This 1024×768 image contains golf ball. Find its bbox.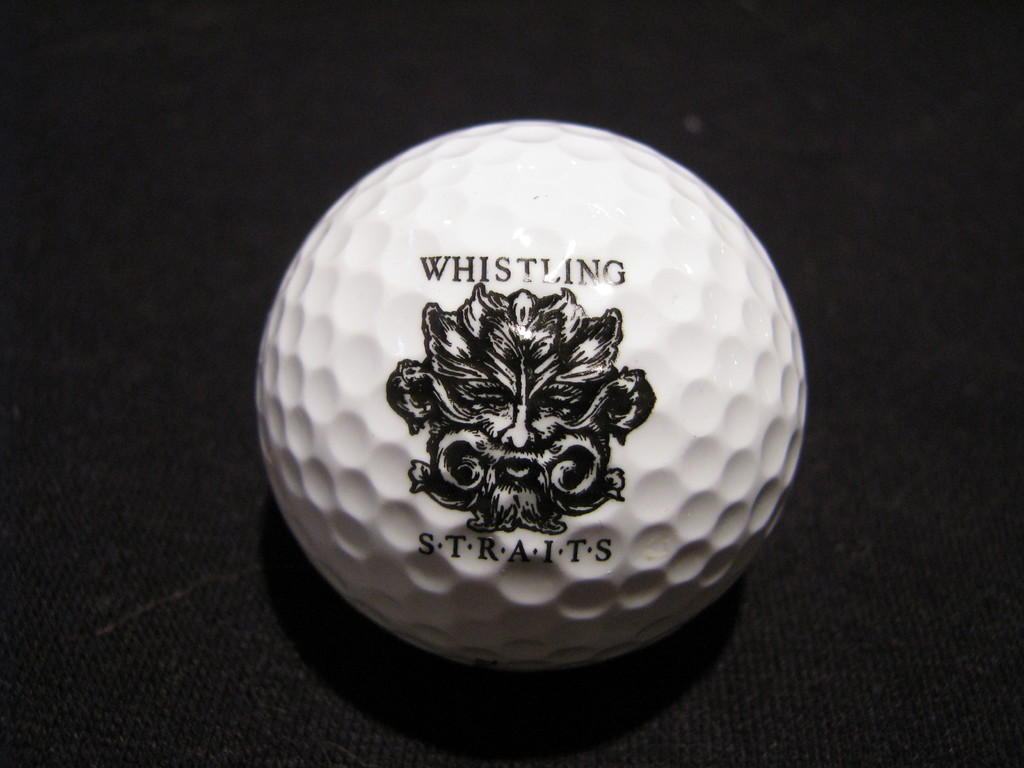
[x1=248, y1=99, x2=819, y2=682].
